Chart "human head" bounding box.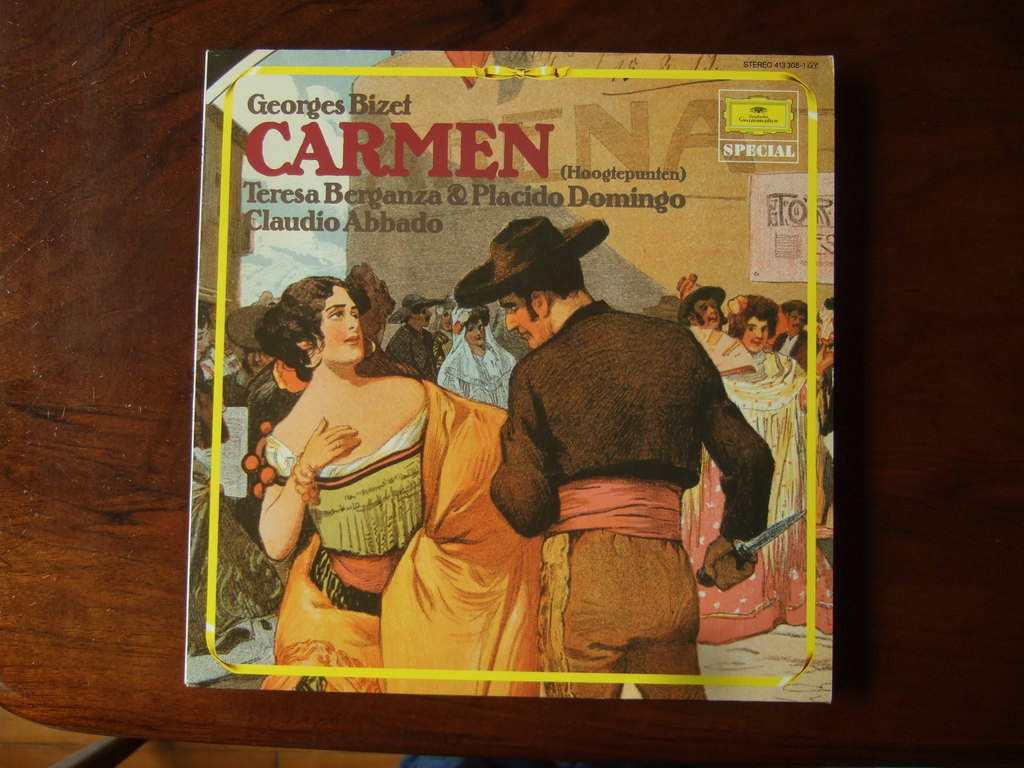
Charted: BBox(287, 273, 376, 372).
